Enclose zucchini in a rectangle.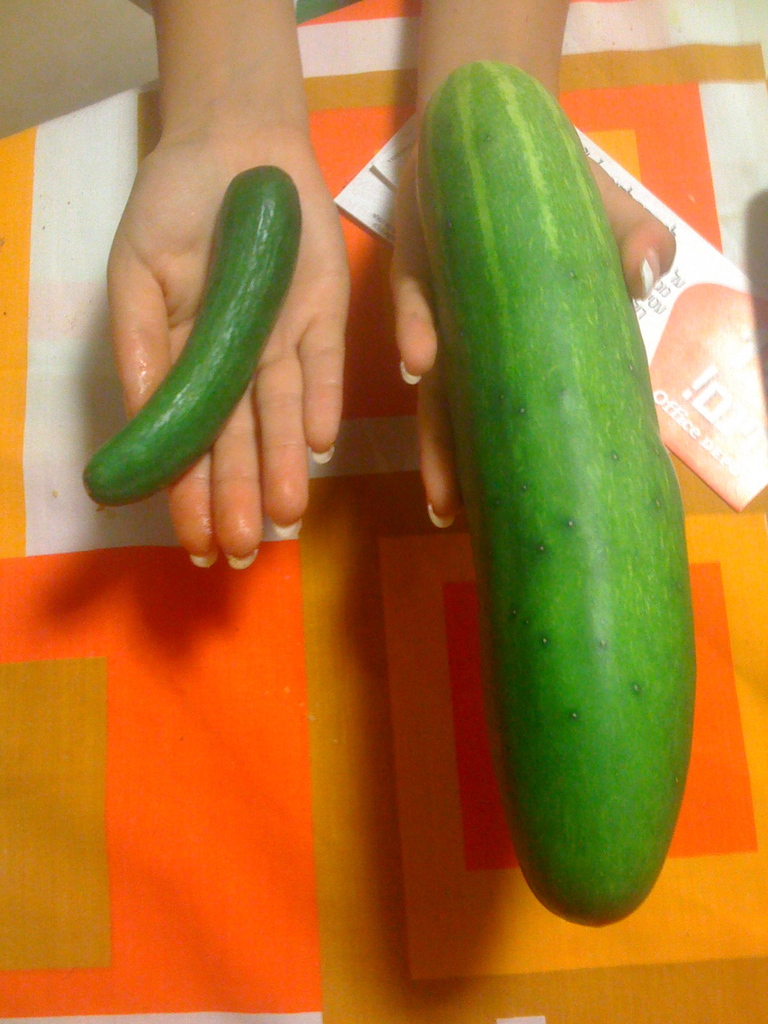
[x1=411, y1=59, x2=696, y2=934].
